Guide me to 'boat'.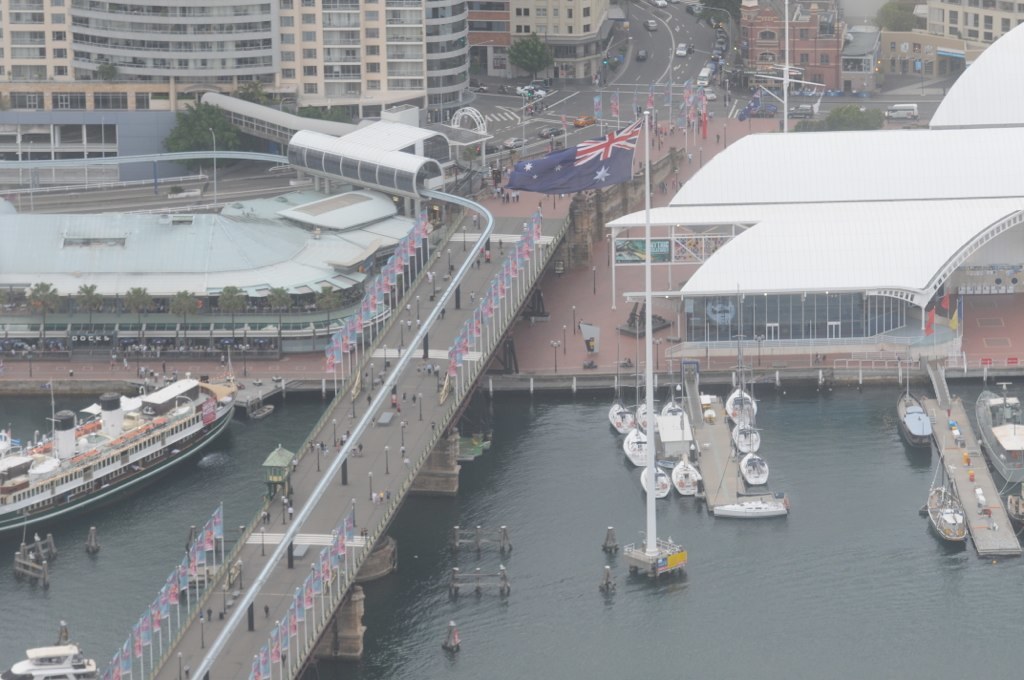
Guidance: crop(634, 453, 672, 500).
